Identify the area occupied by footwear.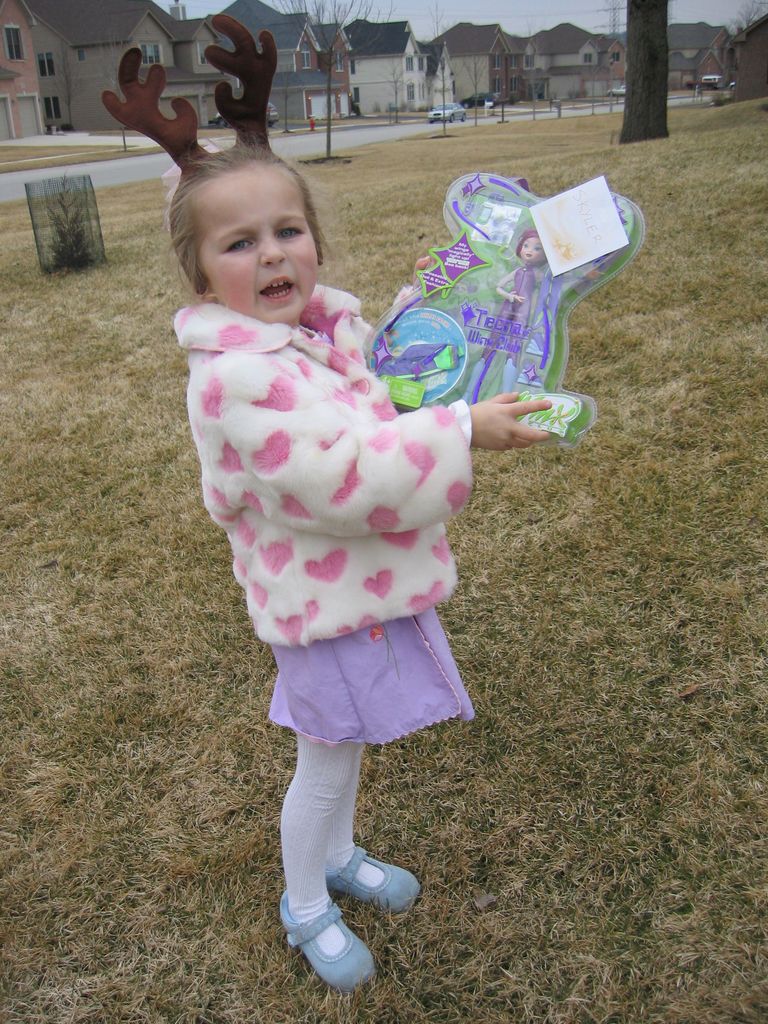
Area: crop(496, 350, 518, 392).
